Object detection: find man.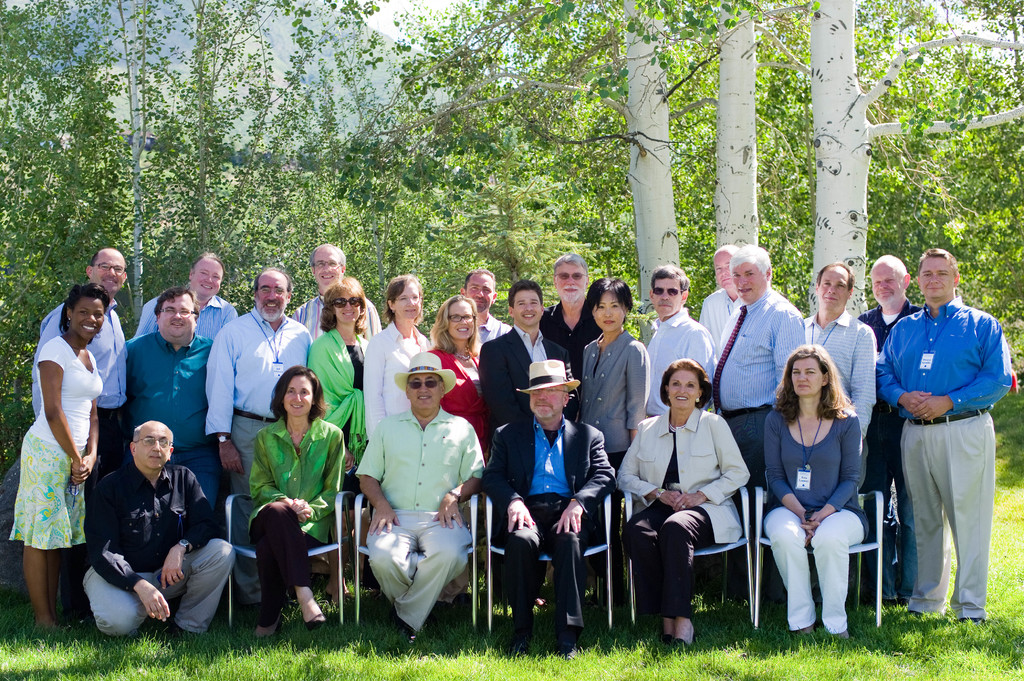
698 244 743 343.
